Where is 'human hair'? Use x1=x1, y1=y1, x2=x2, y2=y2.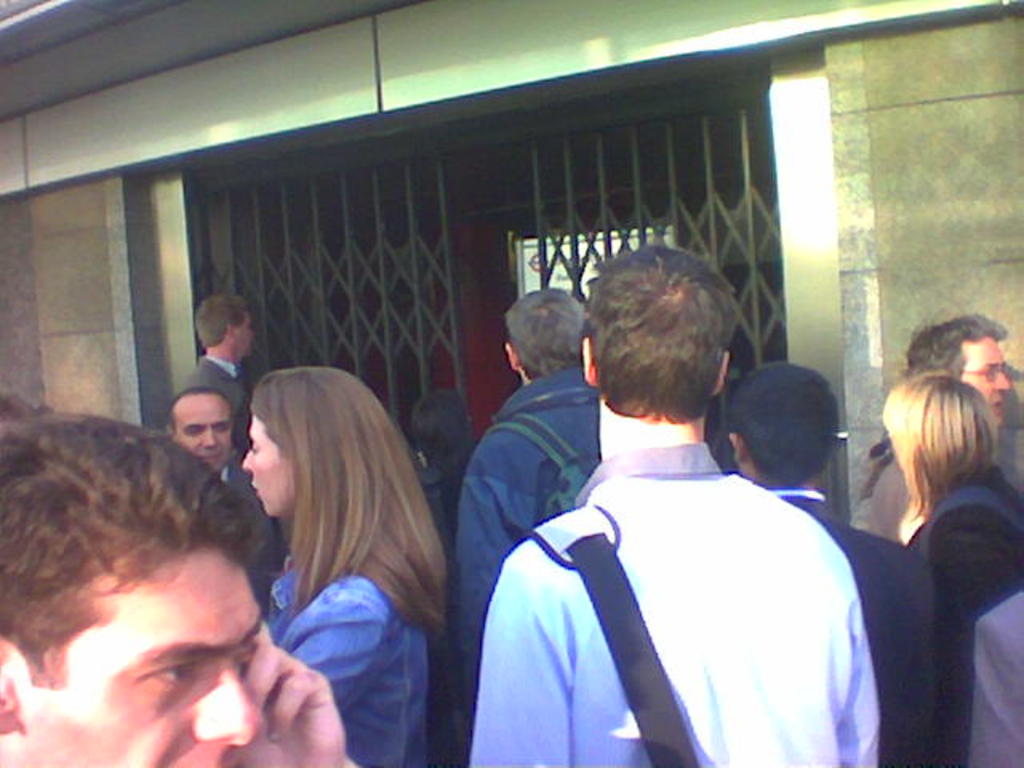
x1=194, y1=293, x2=250, y2=346.
